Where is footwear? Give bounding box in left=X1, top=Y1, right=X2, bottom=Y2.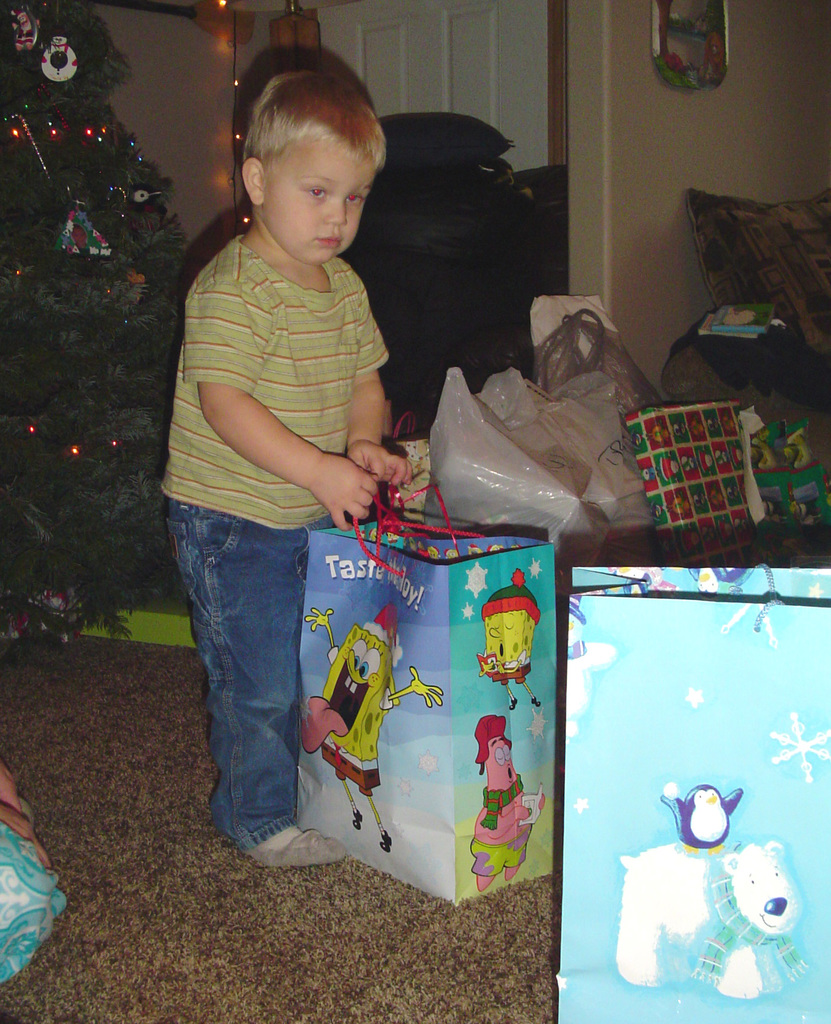
left=249, top=826, right=345, bottom=872.
